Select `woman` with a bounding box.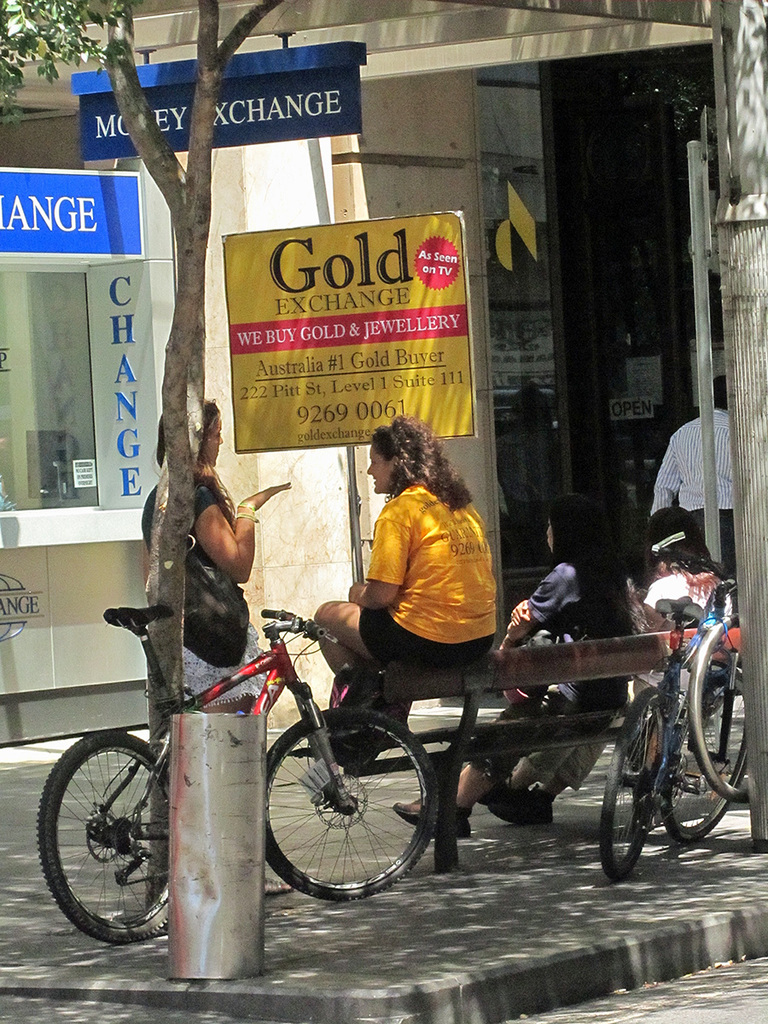
locate(329, 419, 518, 695).
